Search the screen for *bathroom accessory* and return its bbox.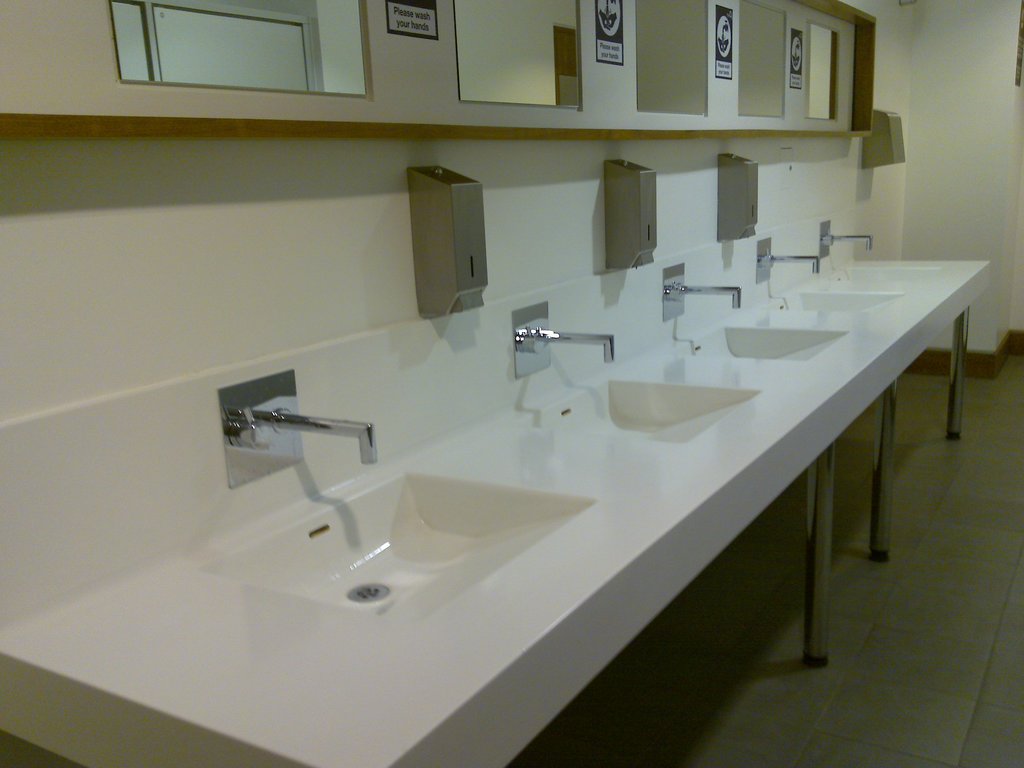
Found: [x1=109, y1=0, x2=364, y2=97].
